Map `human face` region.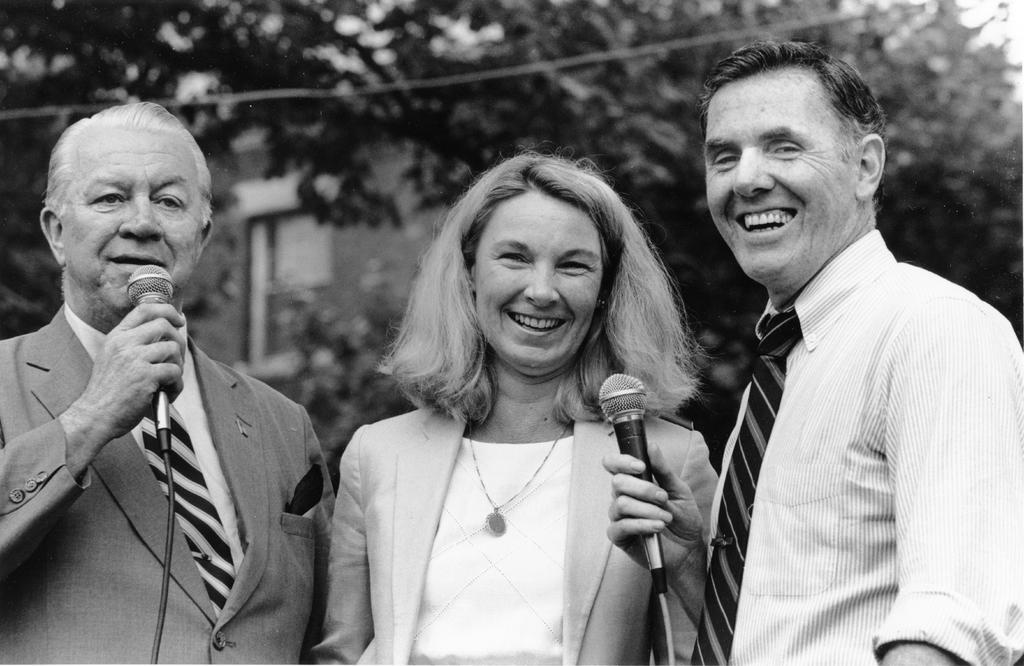
Mapped to detection(55, 125, 200, 311).
